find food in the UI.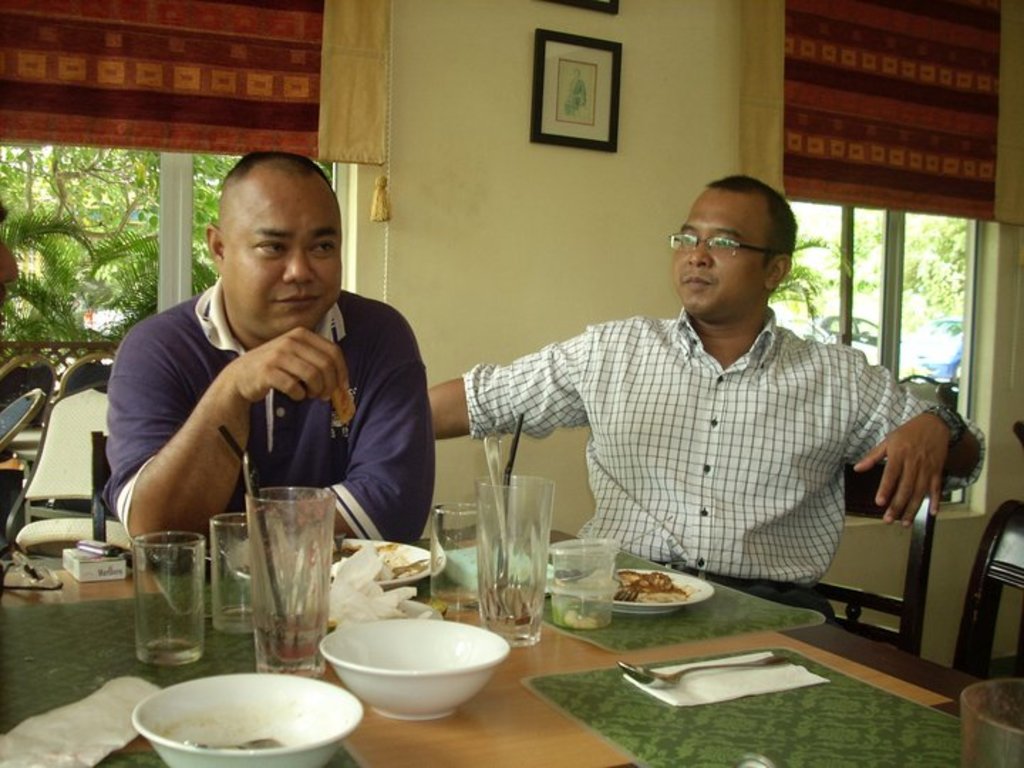
UI element at bbox(619, 576, 684, 602).
